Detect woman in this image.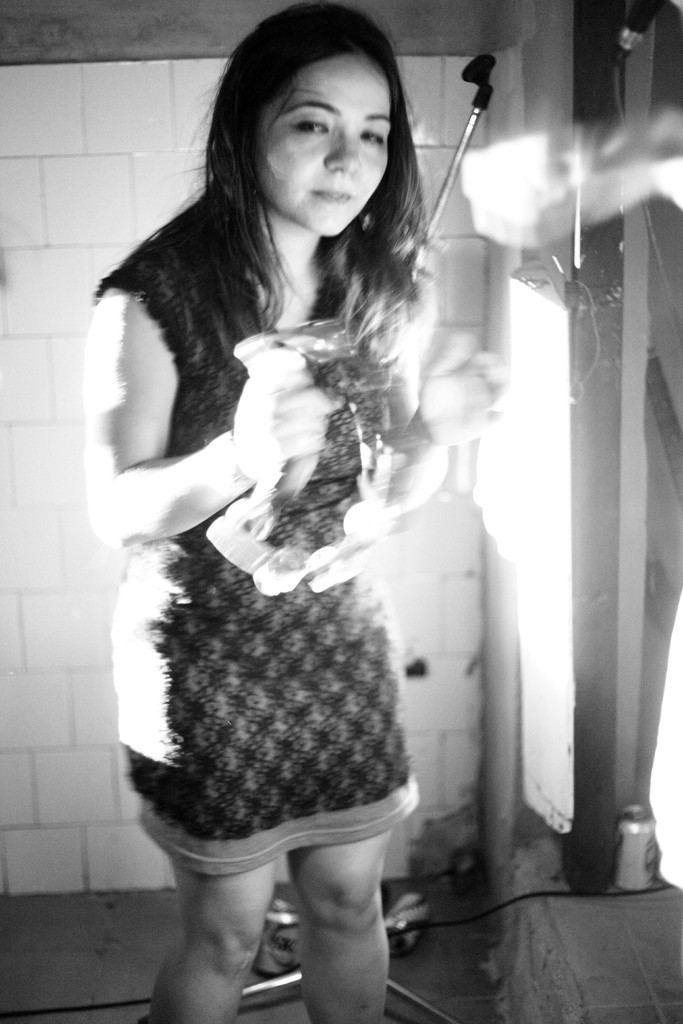
Detection: crop(50, 26, 532, 980).
